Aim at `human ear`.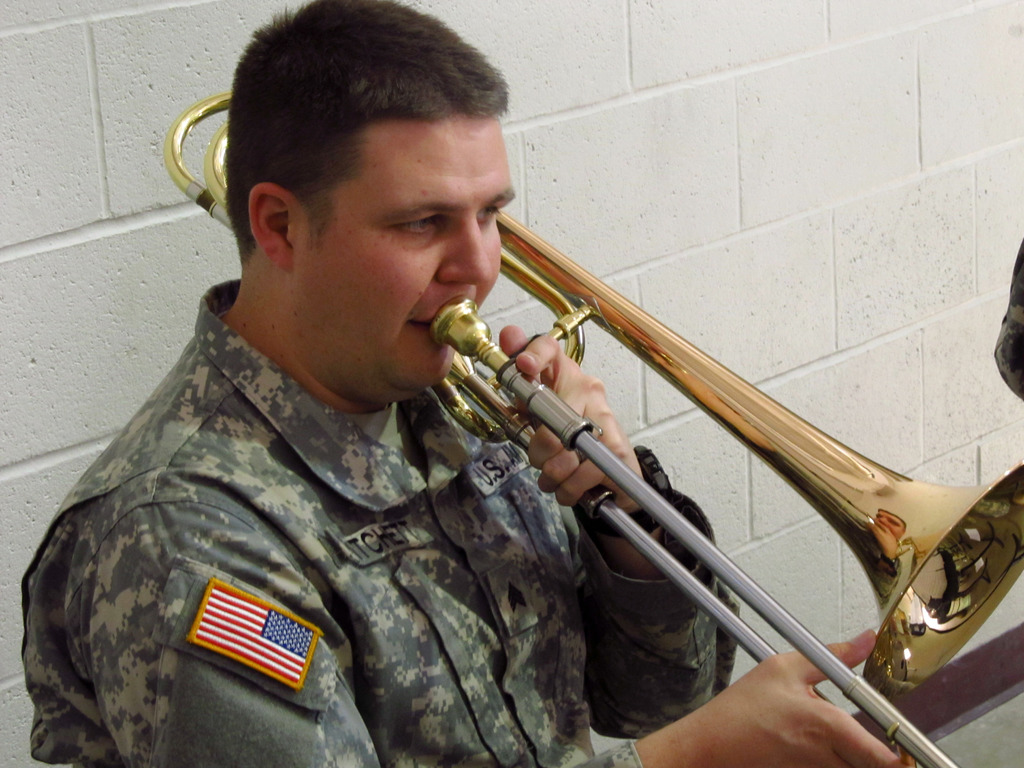
Aimed at 252, 184, 290, 270.
